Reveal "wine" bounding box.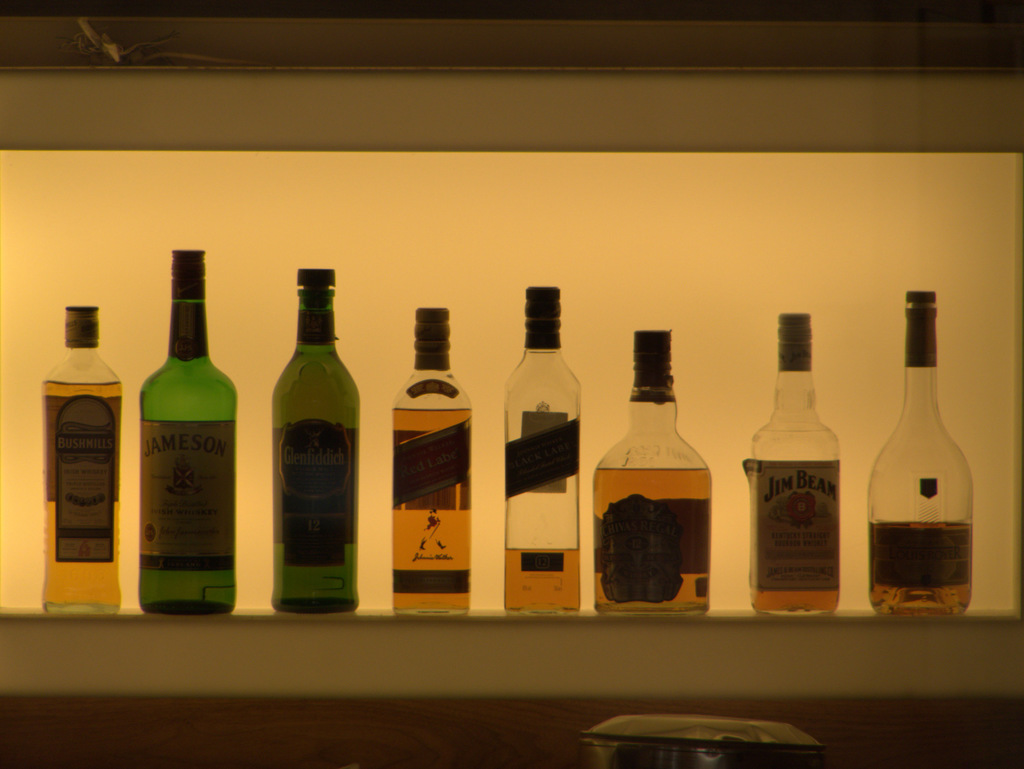
Revealed: box(265, 264, 362, 610).
